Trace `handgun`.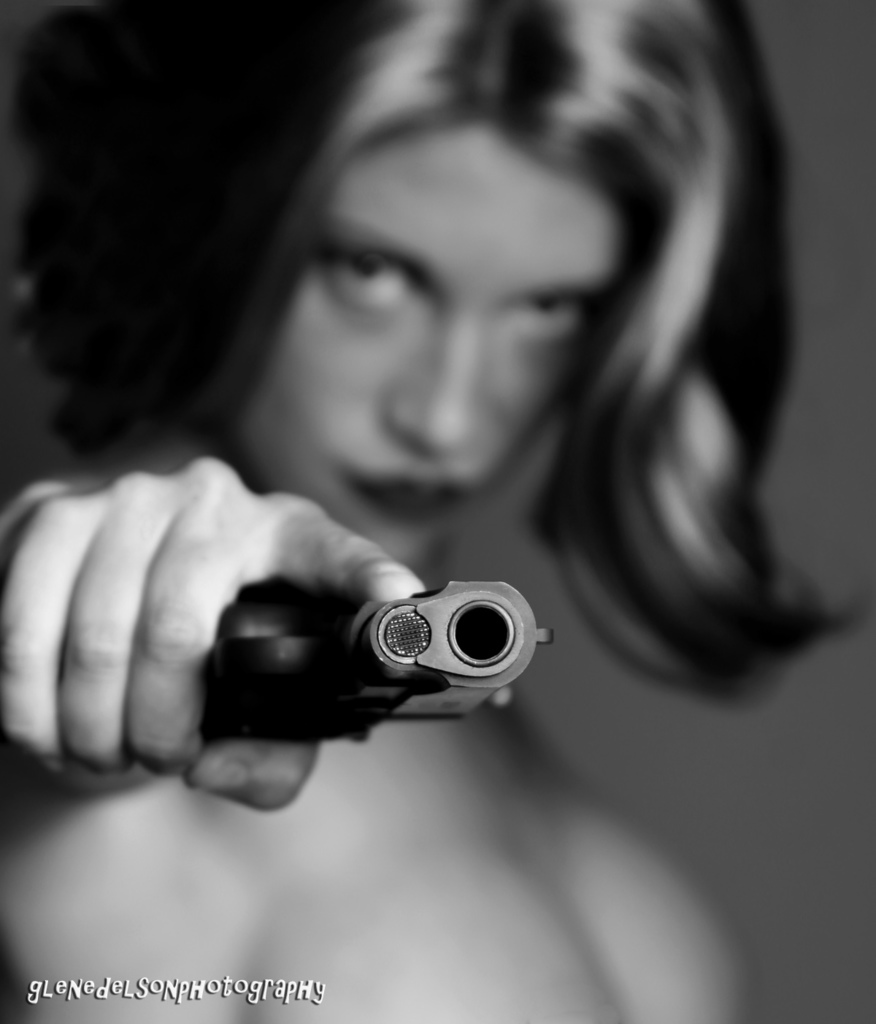
Traced to <box>204,572,552,749</box>.
